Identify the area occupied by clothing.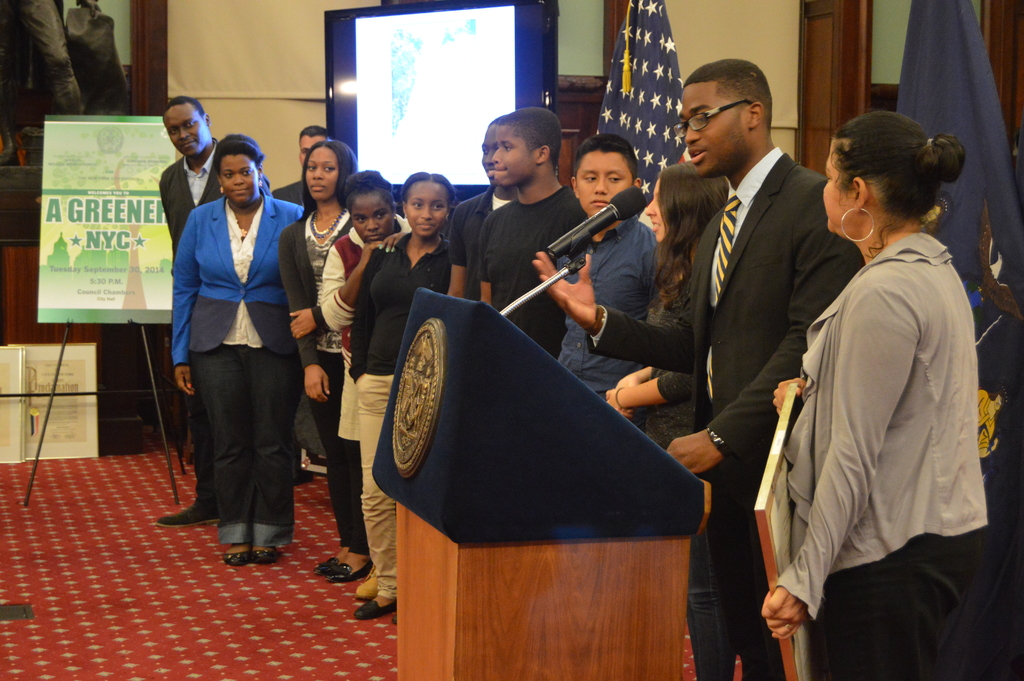
Area: locate(689, 143, 865, 680).
